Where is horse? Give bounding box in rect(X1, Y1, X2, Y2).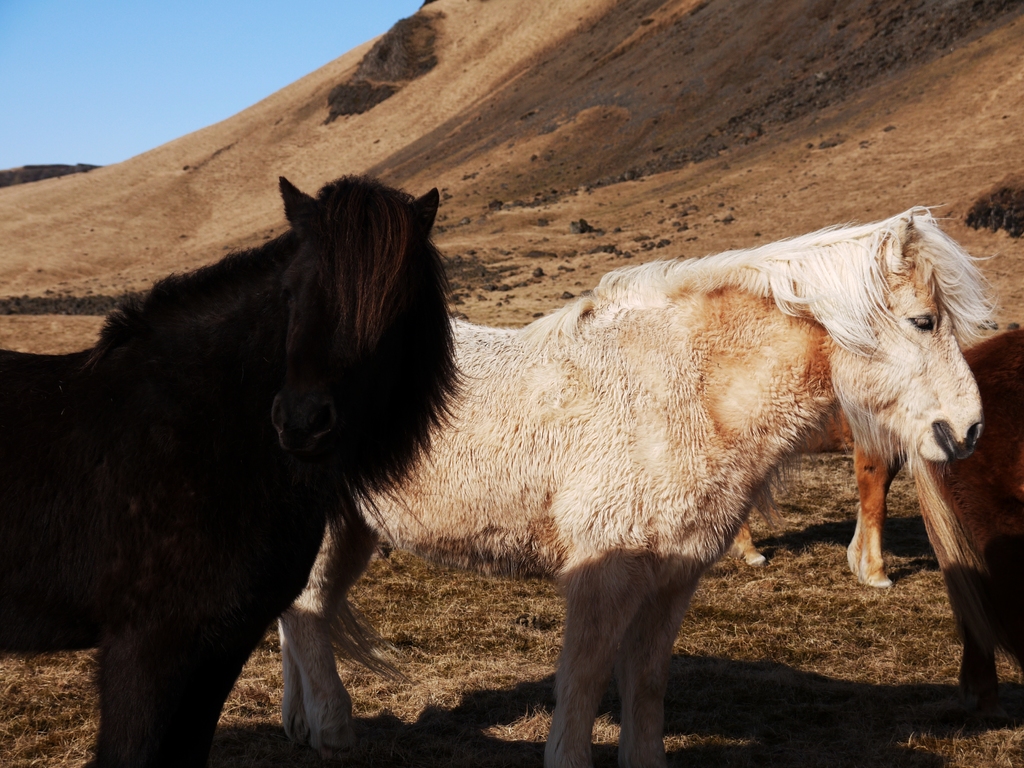
rect(913, 330, 1023, 730).
